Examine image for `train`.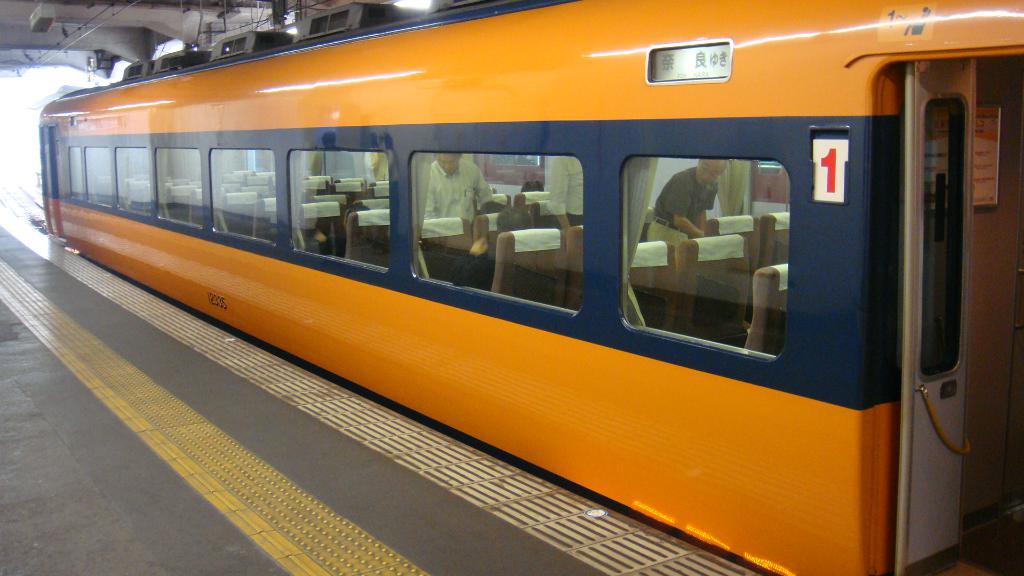
Examination result: {"x1": 38, "y1": 0, "x2": 1023, "y2": 575}.
